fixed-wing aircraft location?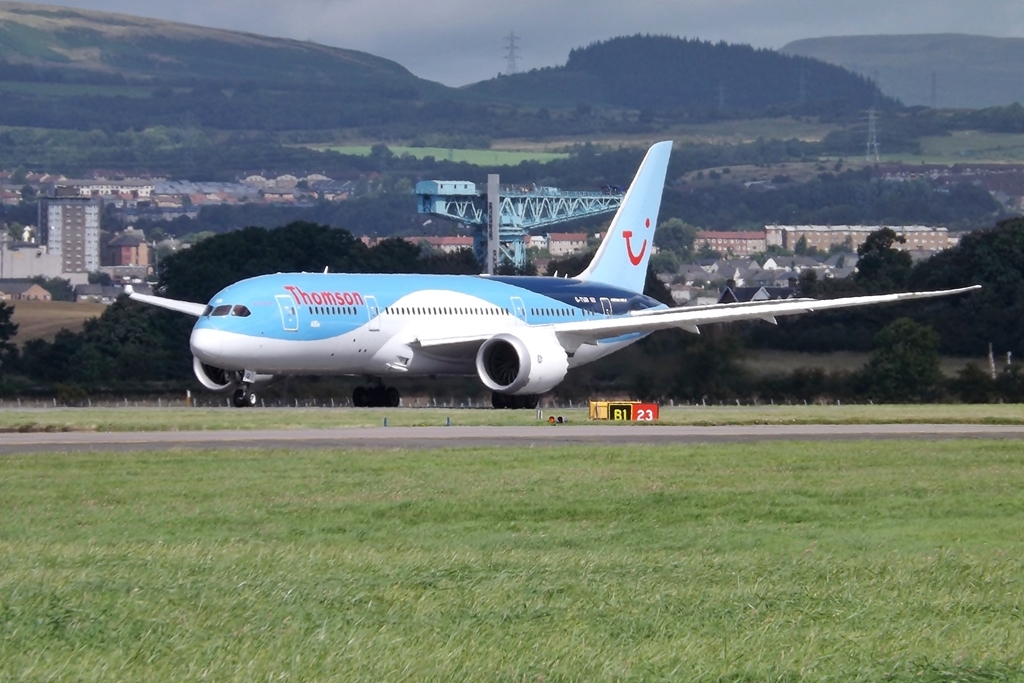
l=123, t=151, r=1000, b=416
